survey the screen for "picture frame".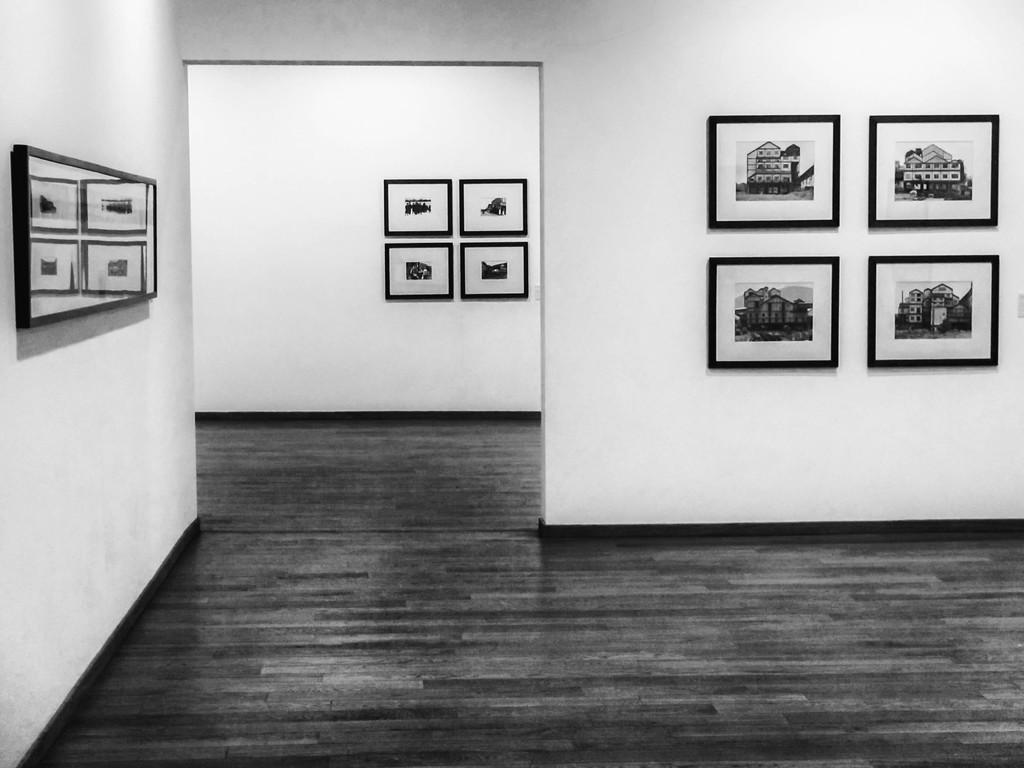
Survey found: 871:114:1000:227.
